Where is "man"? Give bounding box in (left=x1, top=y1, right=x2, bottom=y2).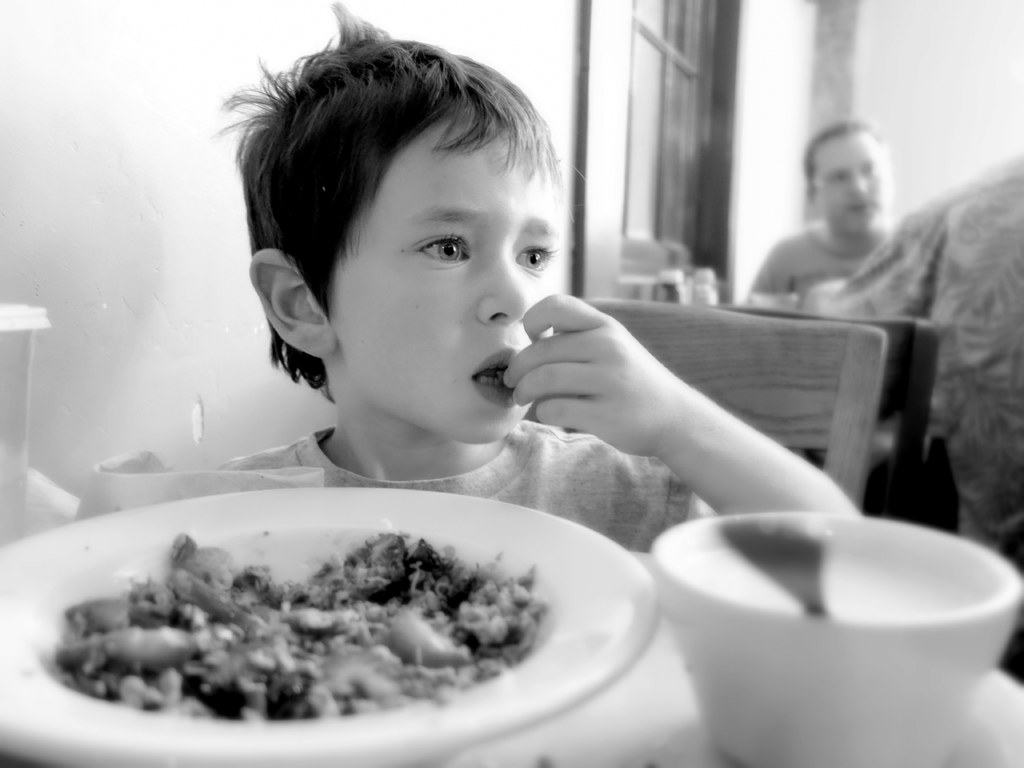
(left=742, top=133, right=972, bottom=343).
